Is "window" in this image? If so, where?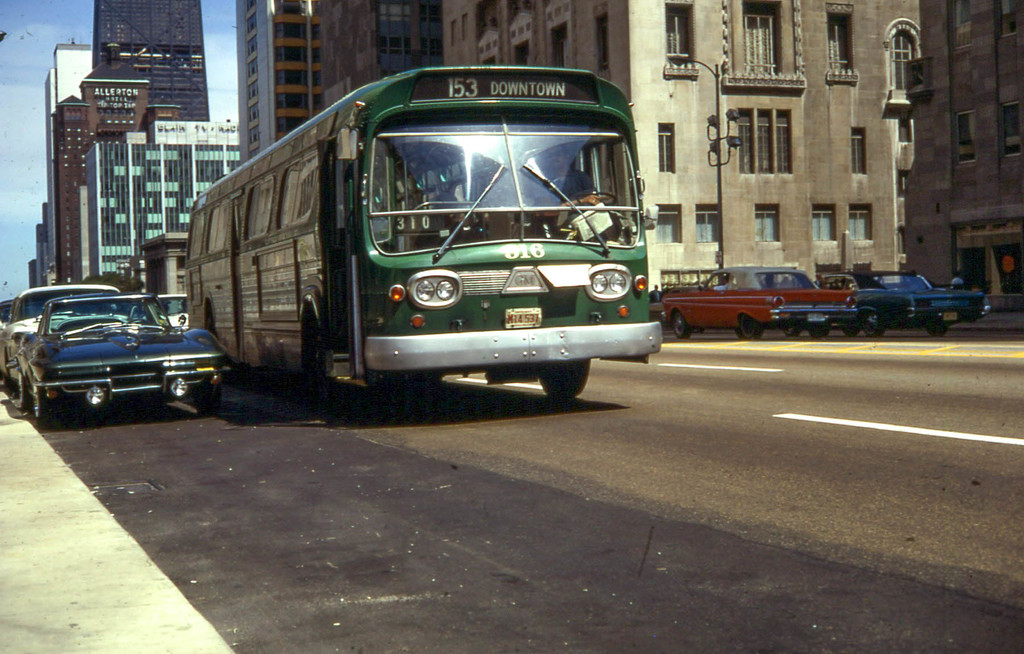
Yes, at x1=659 y1=2 x2=701 y2=83.
